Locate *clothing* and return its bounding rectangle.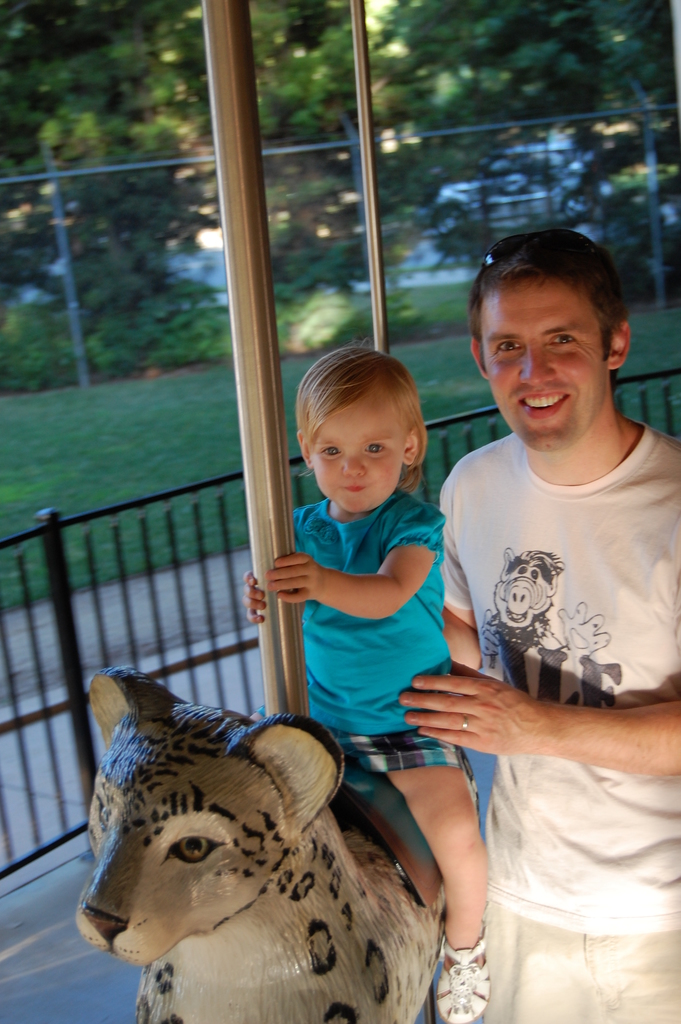
crop(423, 397, 671, 897).
